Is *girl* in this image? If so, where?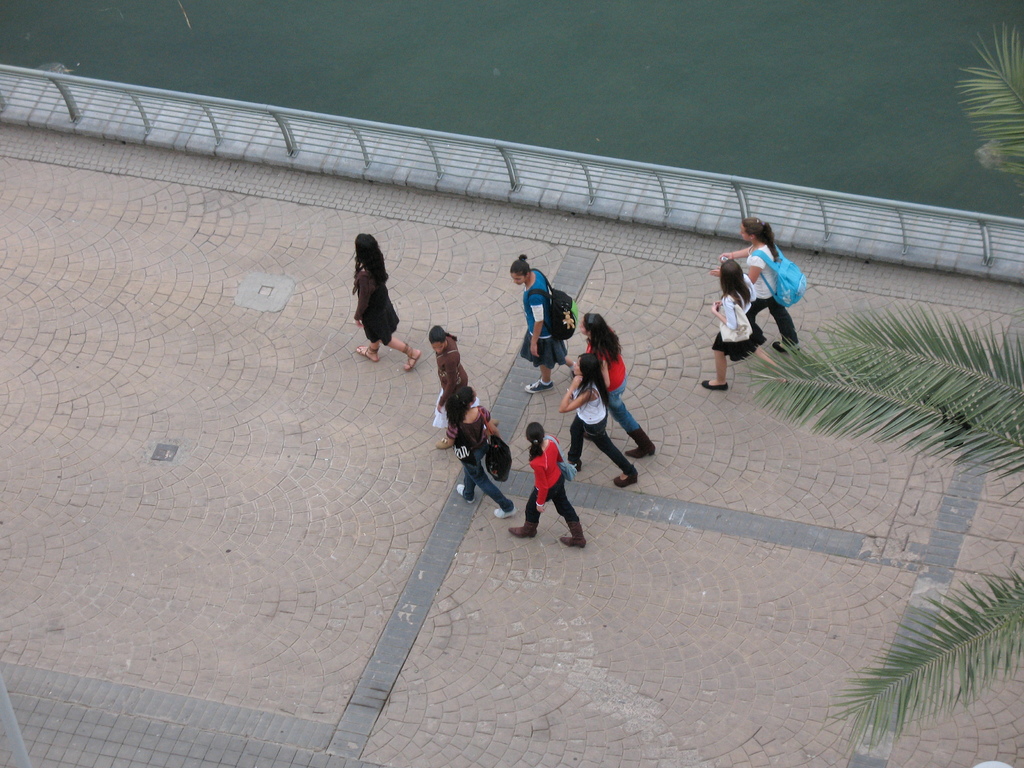
Yes, at BBox(426, 324, 468, 450).
